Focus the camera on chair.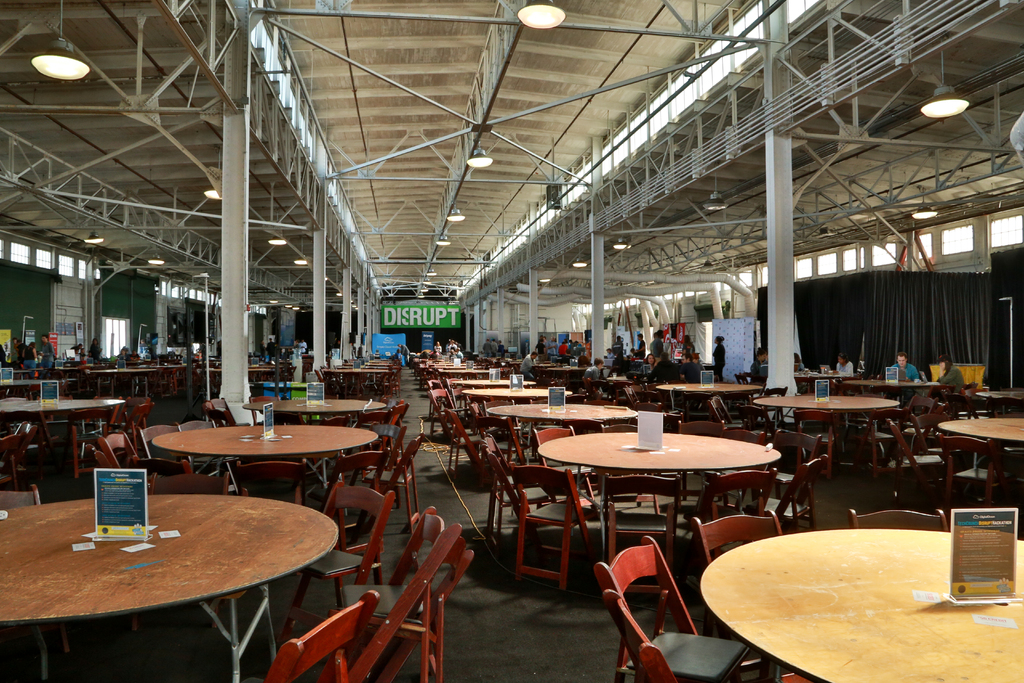
Focus region: bbox(602, 420, 660, 515).
